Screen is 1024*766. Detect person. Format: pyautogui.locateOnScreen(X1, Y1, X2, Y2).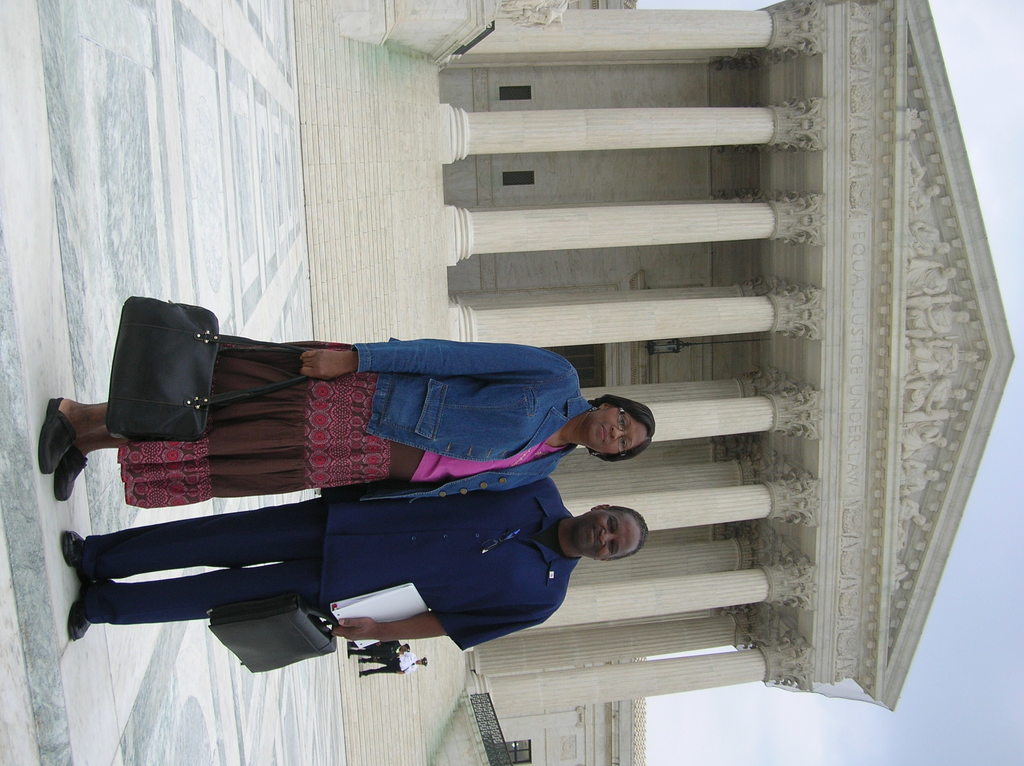
pyautogui.locateOnScreen(356, 651, 429, 678).
